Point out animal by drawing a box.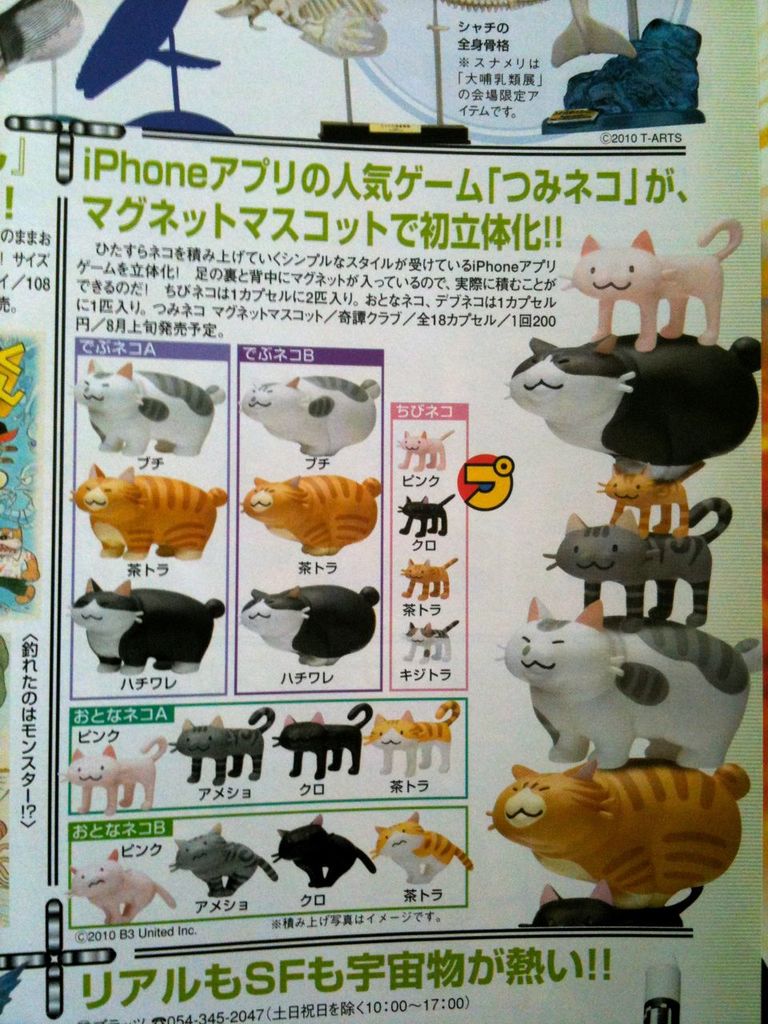
{"left": 587, "top": 462, "right": 691, "bottom": 536}.
